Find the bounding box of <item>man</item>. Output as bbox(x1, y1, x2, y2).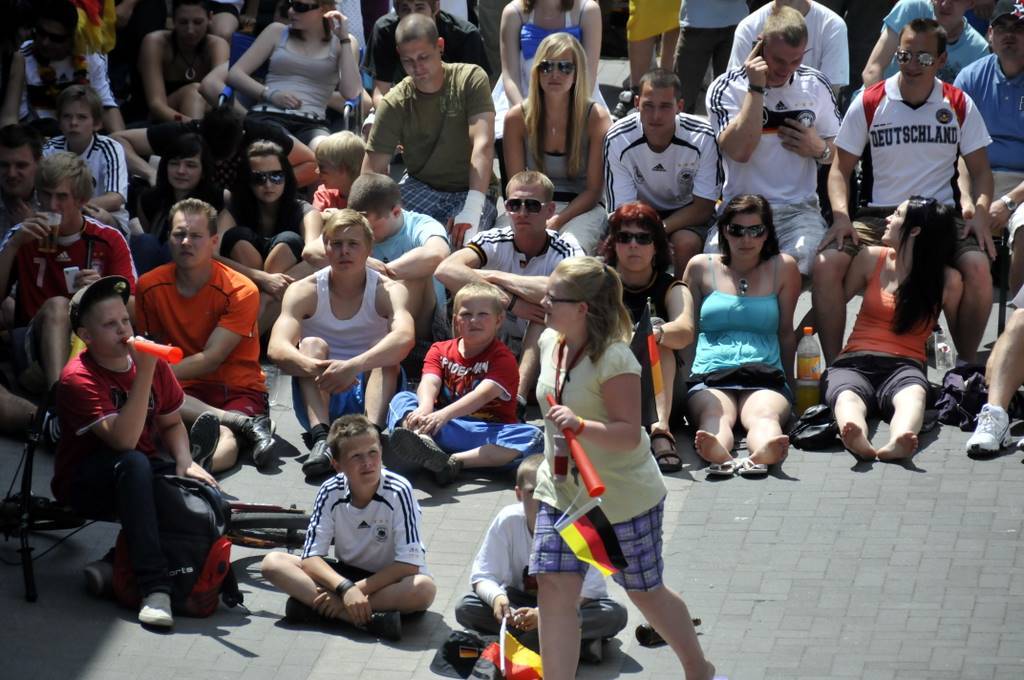
bbox(0, 148, 139, 389).
